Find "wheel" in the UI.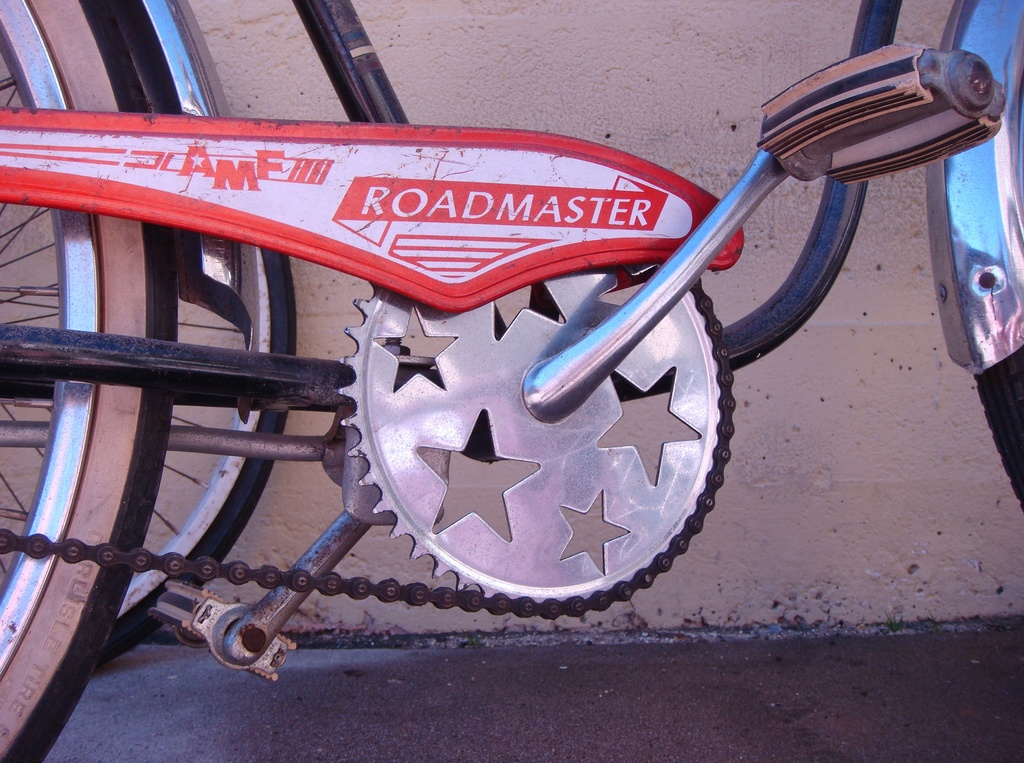
UI element at 321 277 728 600.
